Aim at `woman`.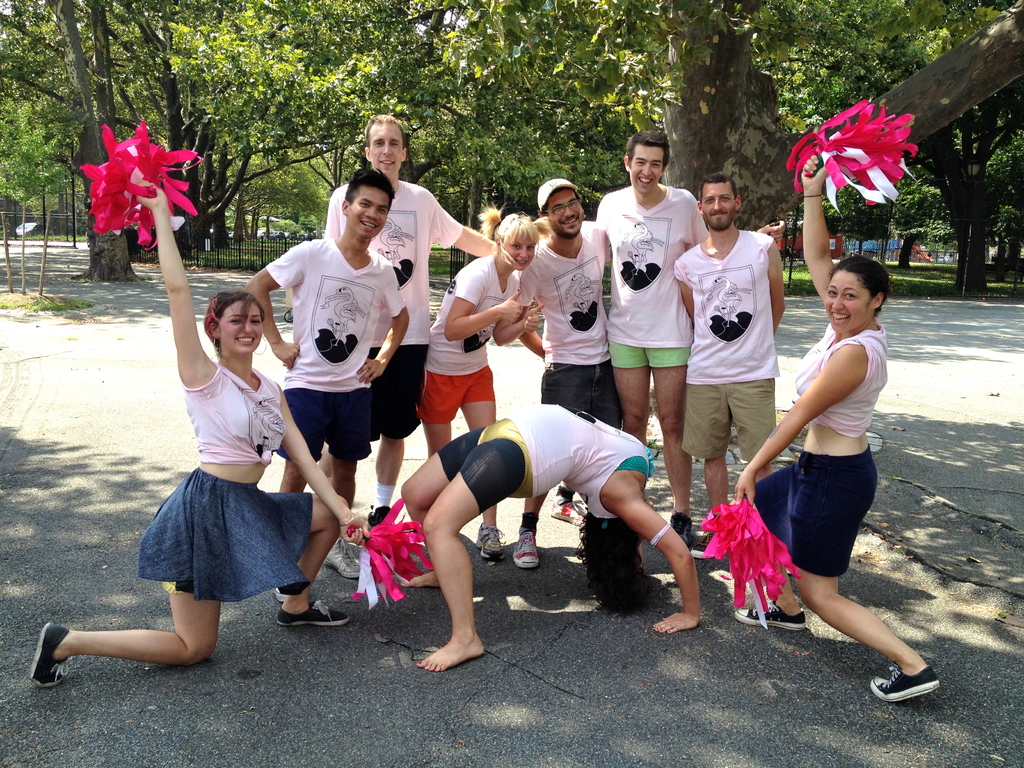
Aimed at box(33, 185, 370, 685).
